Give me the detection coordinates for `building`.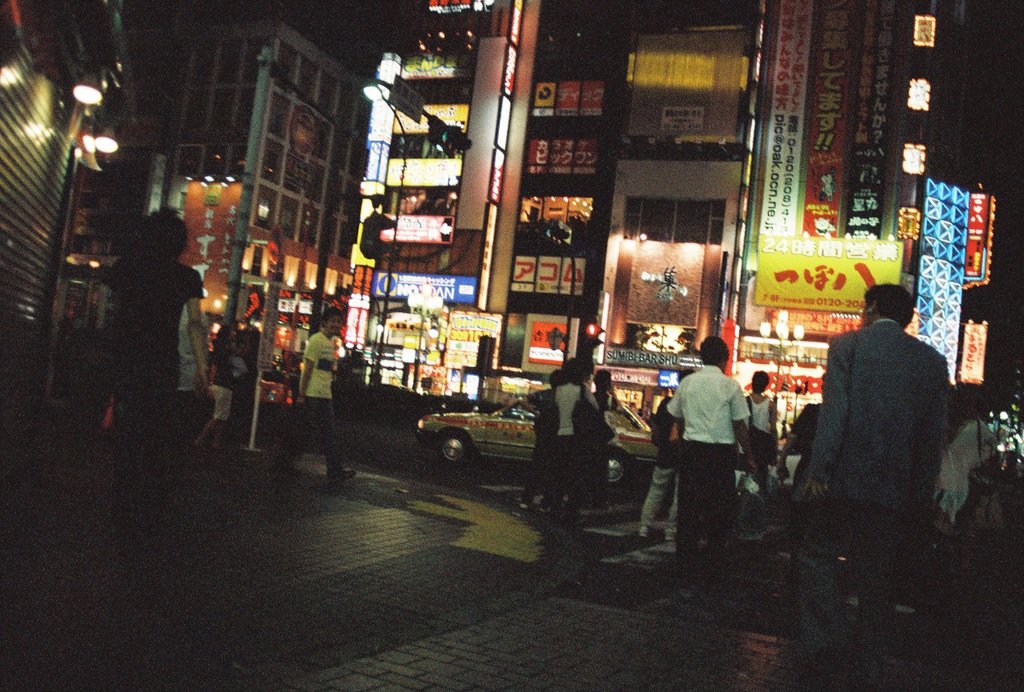
pyautogui.locateOnScreen(331, 0, 956, 461).
